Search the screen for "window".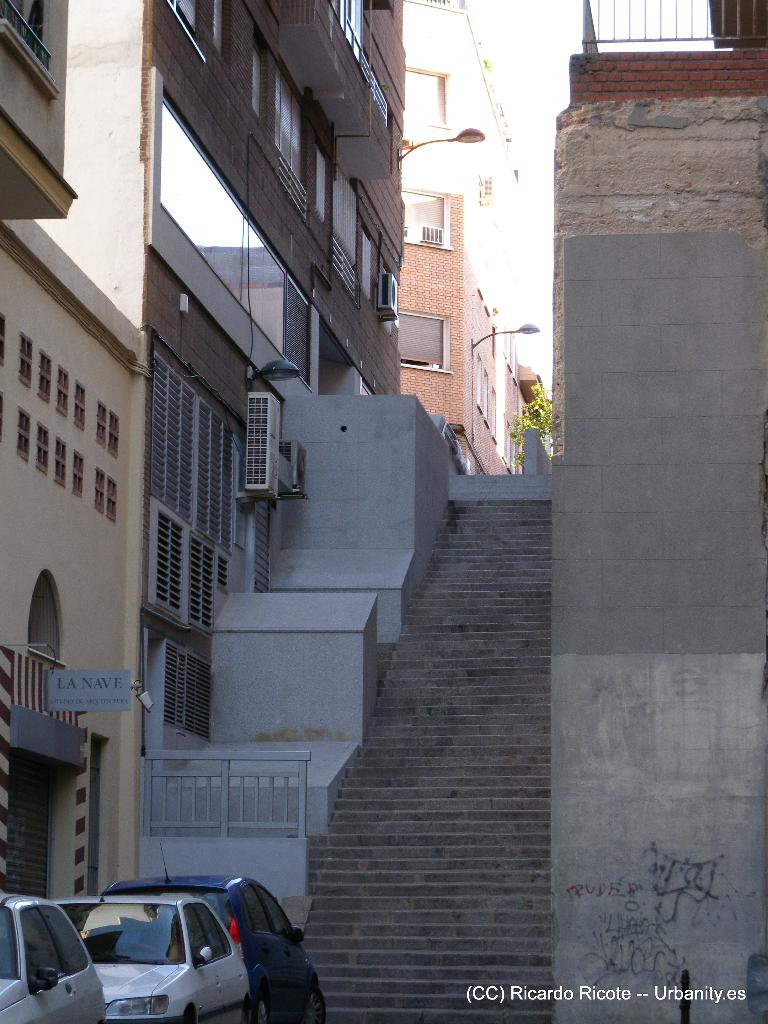
Found at (17,403,30,461).
